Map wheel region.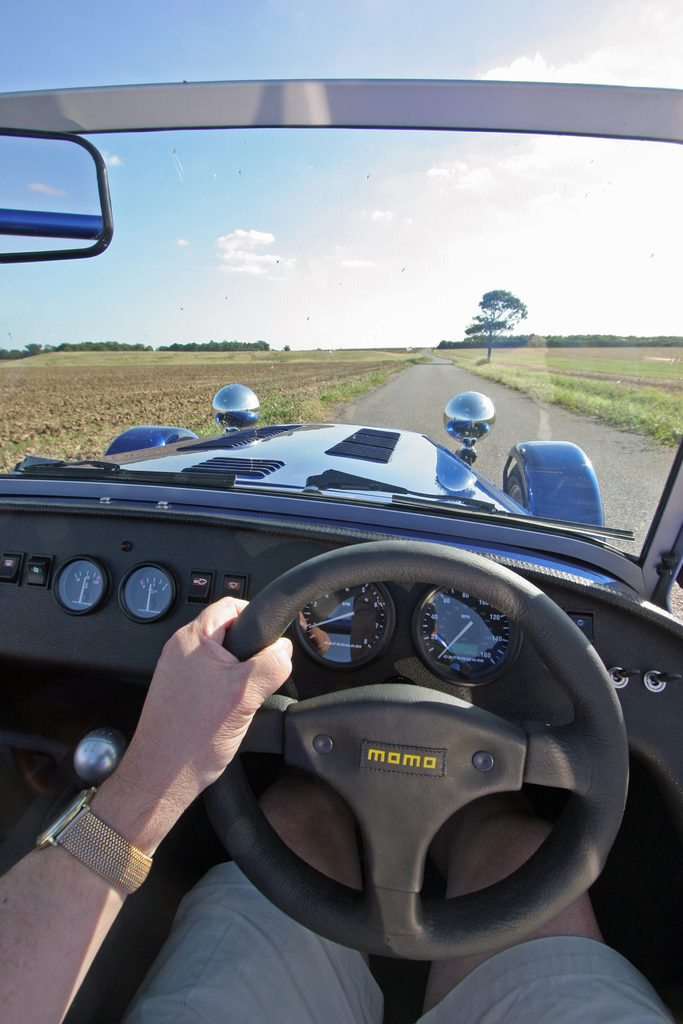
Mapped to (197,540,634,956).
